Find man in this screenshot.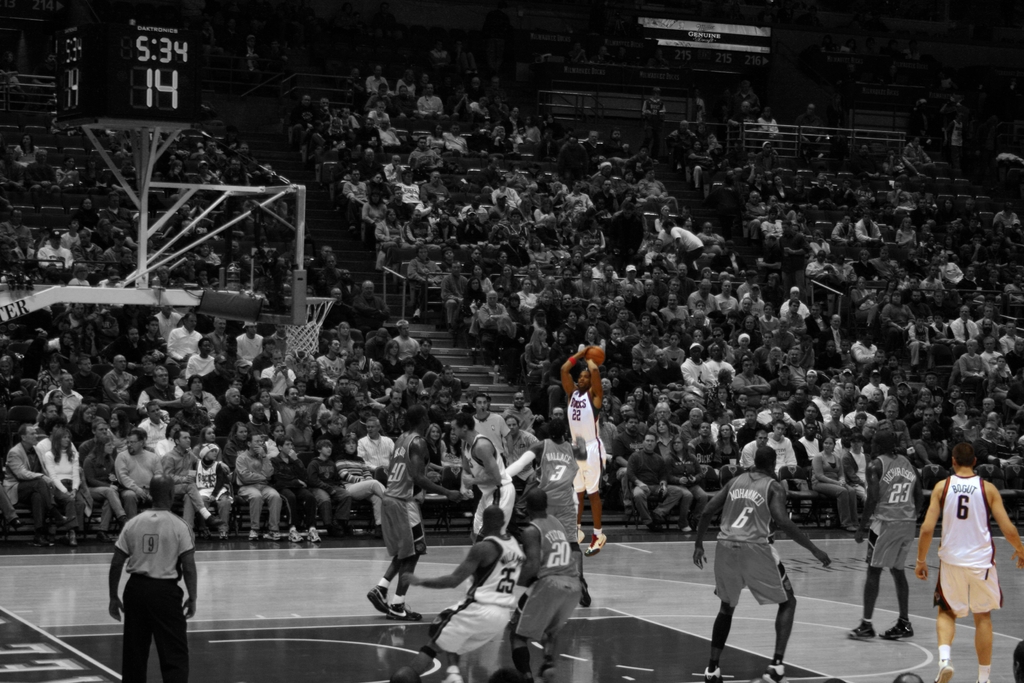
The bounding box for man is pyautogui.locateOnScreen(0, 51, 25, 94).
